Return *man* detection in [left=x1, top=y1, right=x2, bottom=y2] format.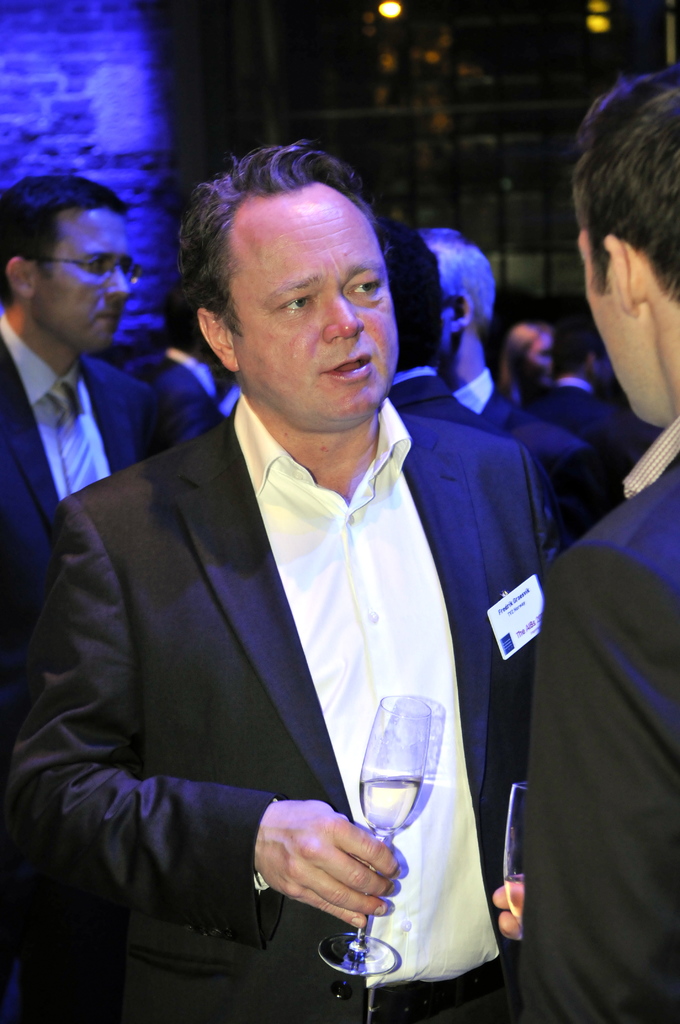
[left=506, top=63, right=679, bottom=1023].
